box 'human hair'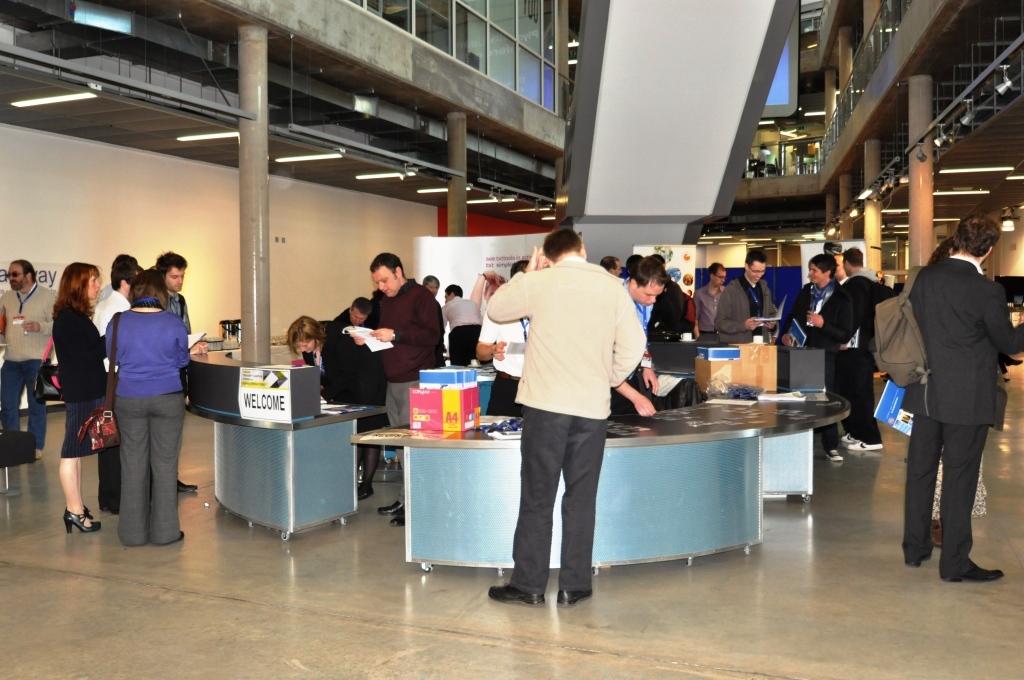
(370,251,406,280)
